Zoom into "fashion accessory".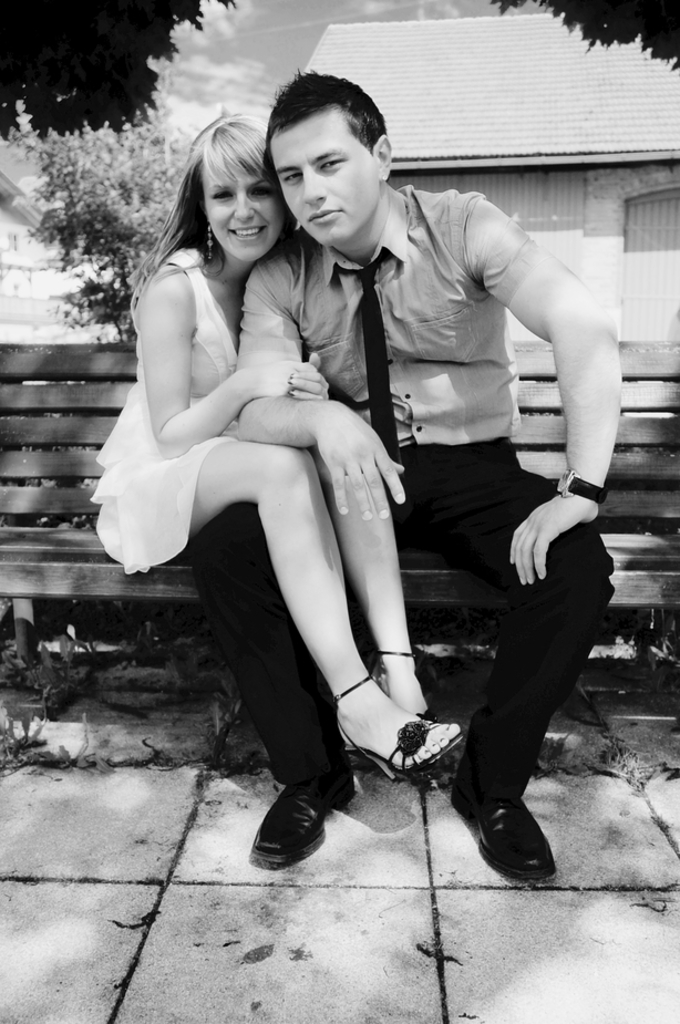
Zoom target: rect(559, 473, 612, 516).
